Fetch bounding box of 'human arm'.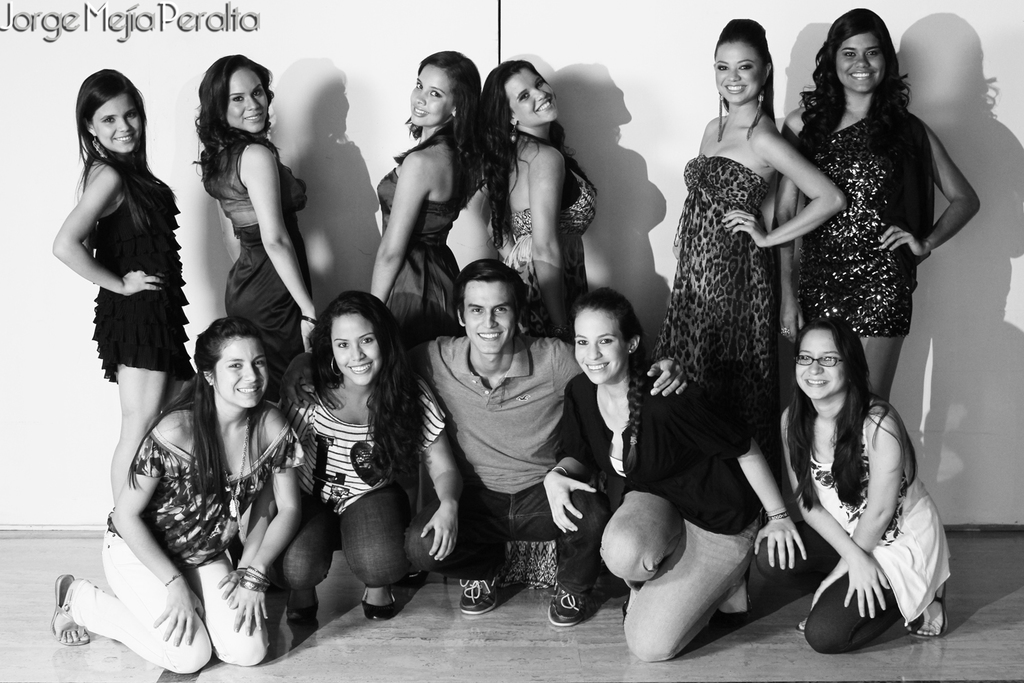
Bbox: rect(786, 400, 894, 624).
